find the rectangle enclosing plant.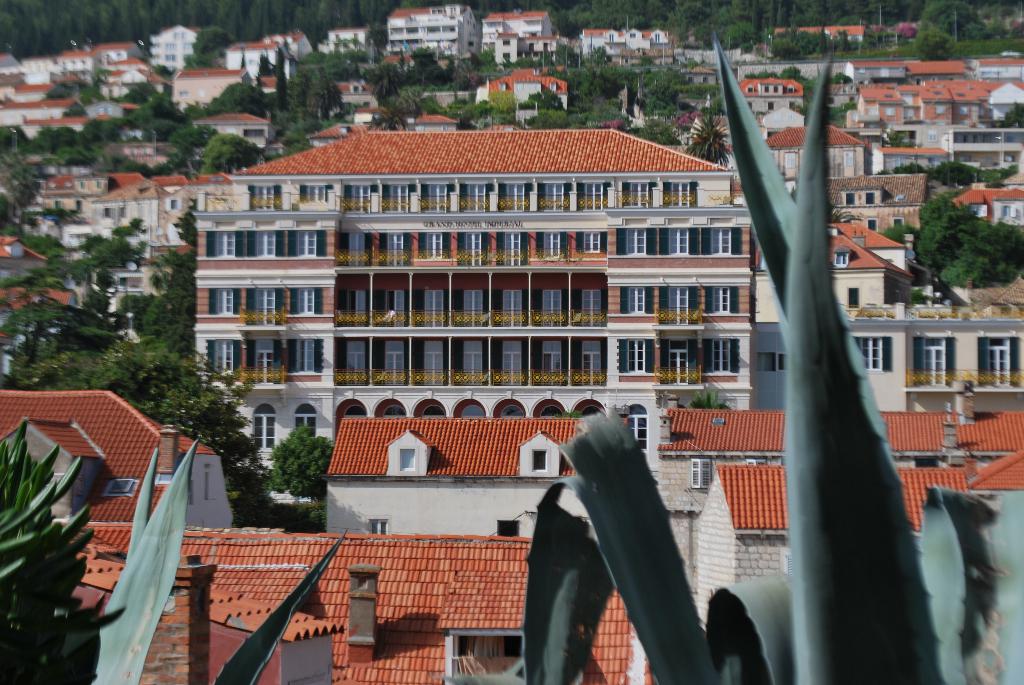
x1=210, y1=526, x2=349, y2=684.
